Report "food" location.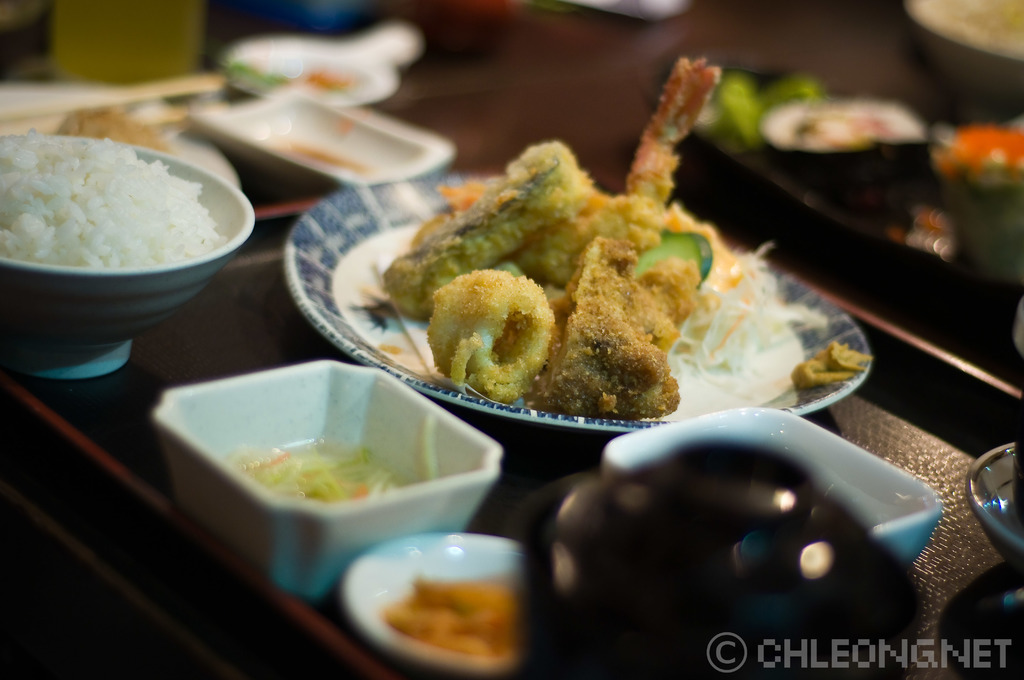
Report: [925, 118, 1023, 176].
